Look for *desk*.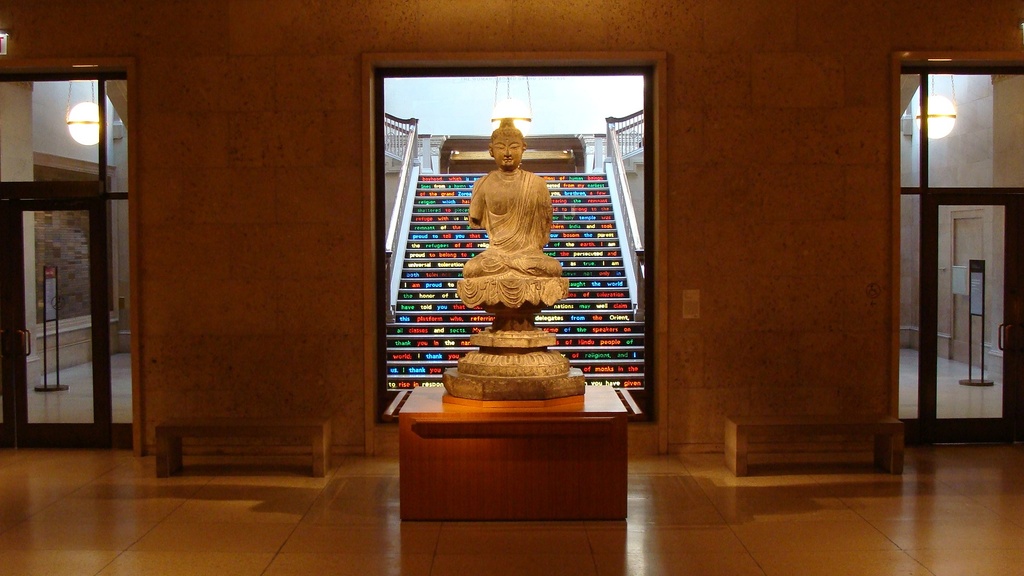
Found: x1=371 y1=372 x2=668 y2=524.
